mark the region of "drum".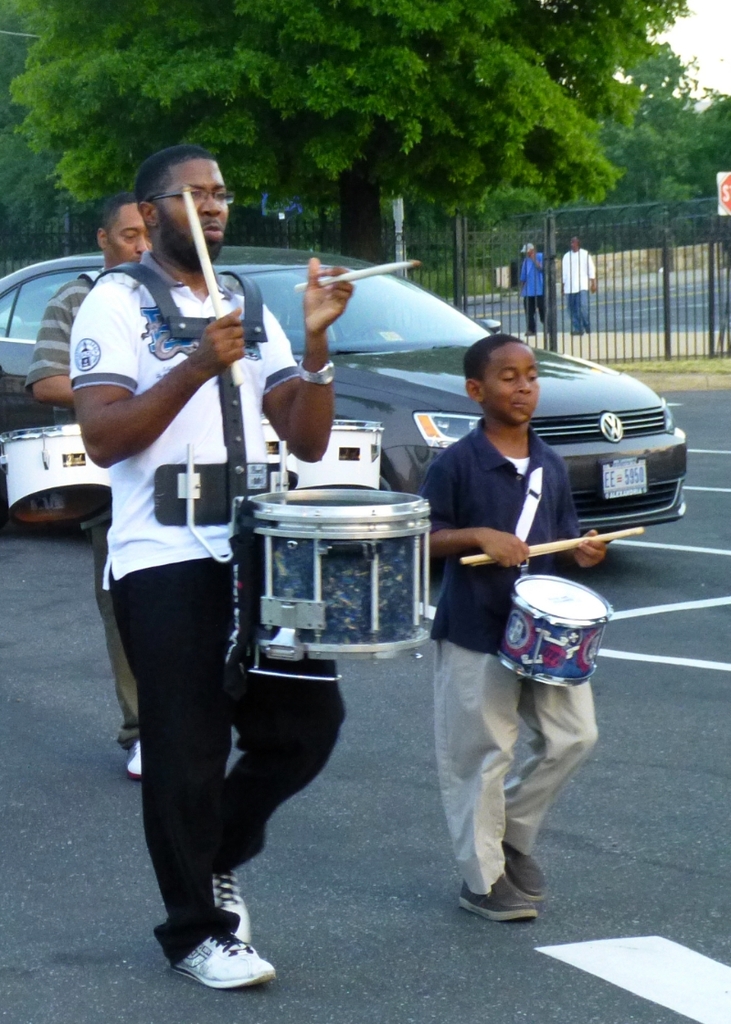
Region: <bbox>207, 478, 476, 668</bbox>.
